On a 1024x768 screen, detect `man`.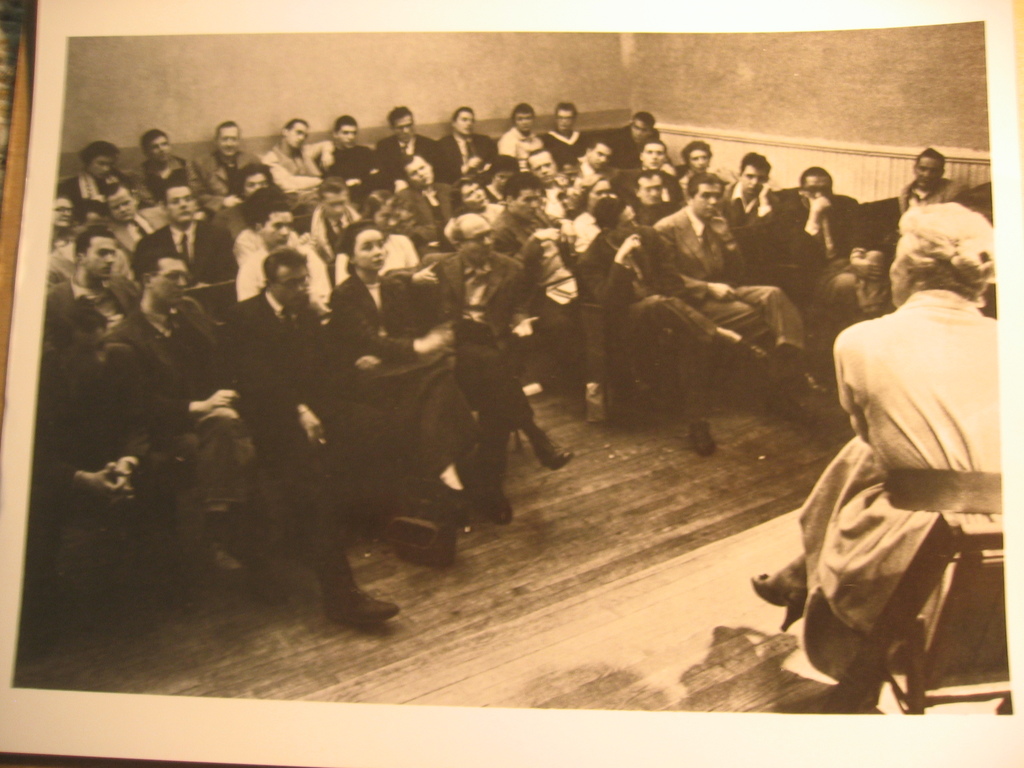
<box>623,164,674,225</box>.
